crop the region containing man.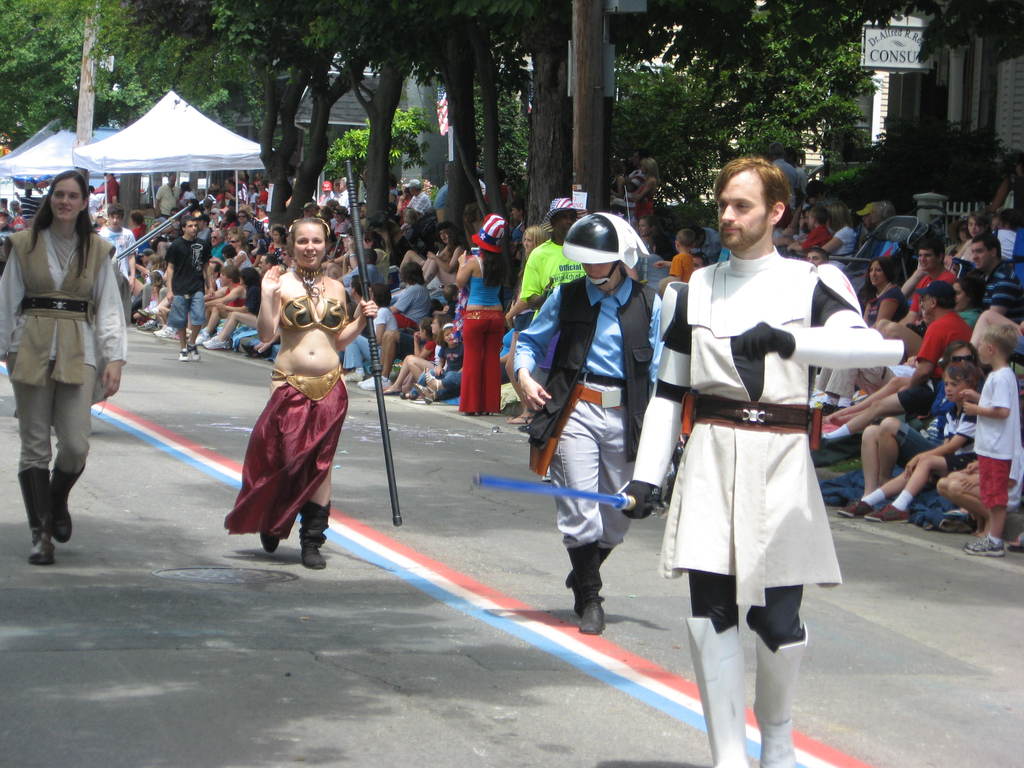
Crop region: bbox=(405, 179, 433, 221).
